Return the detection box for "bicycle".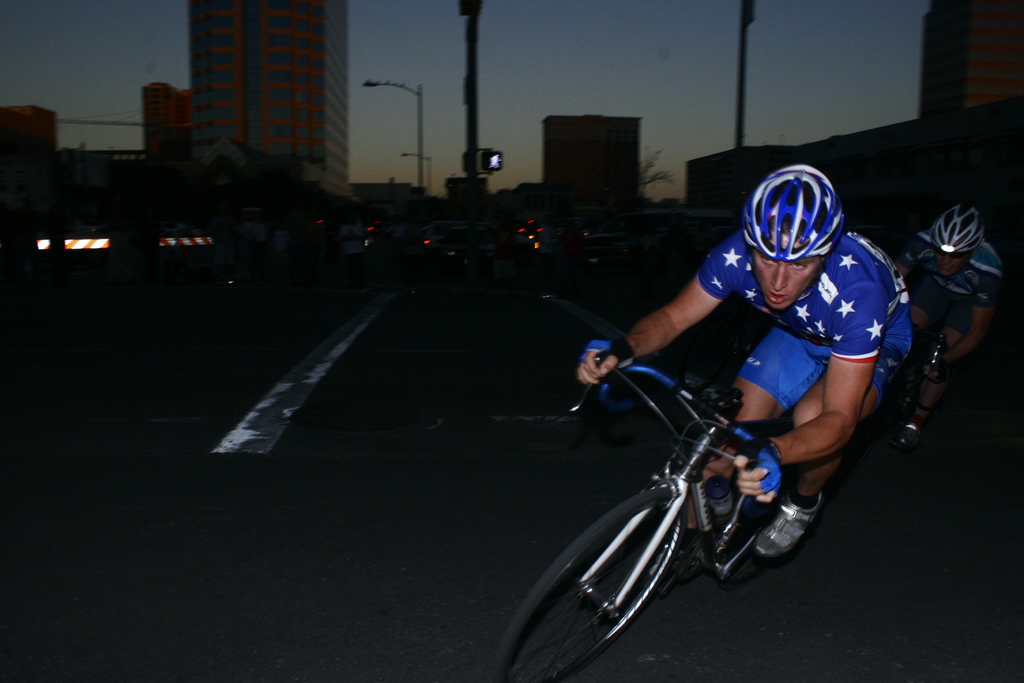
{"left": 843, "top": 312, "right": 973, "bottom": 491}.
